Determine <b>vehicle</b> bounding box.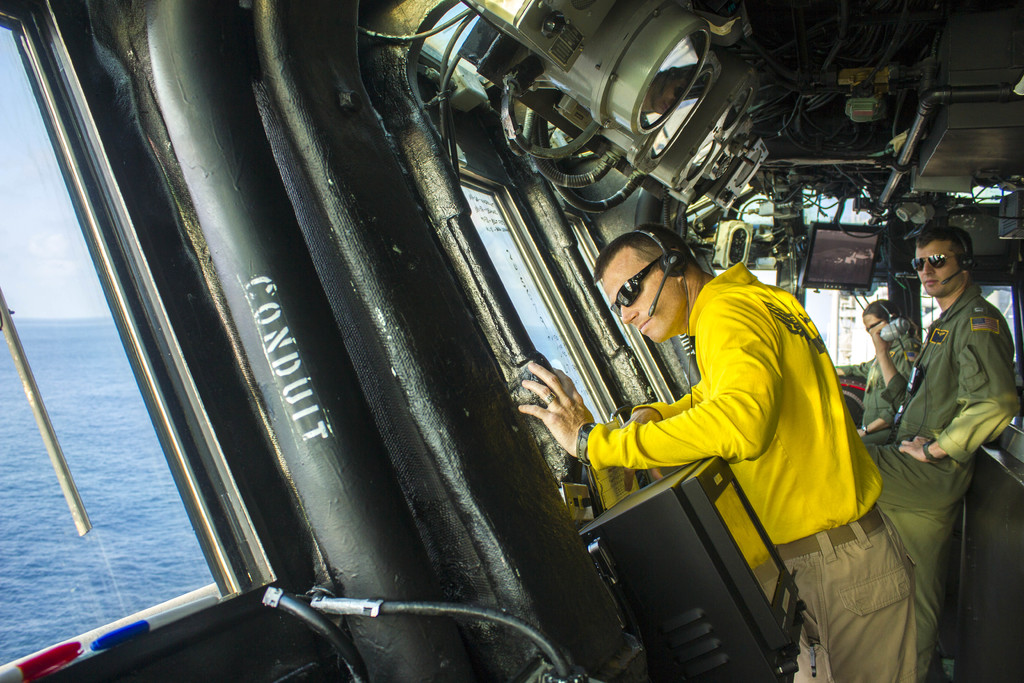
Determined: <region>0, 0, 1023, 682</region>.
